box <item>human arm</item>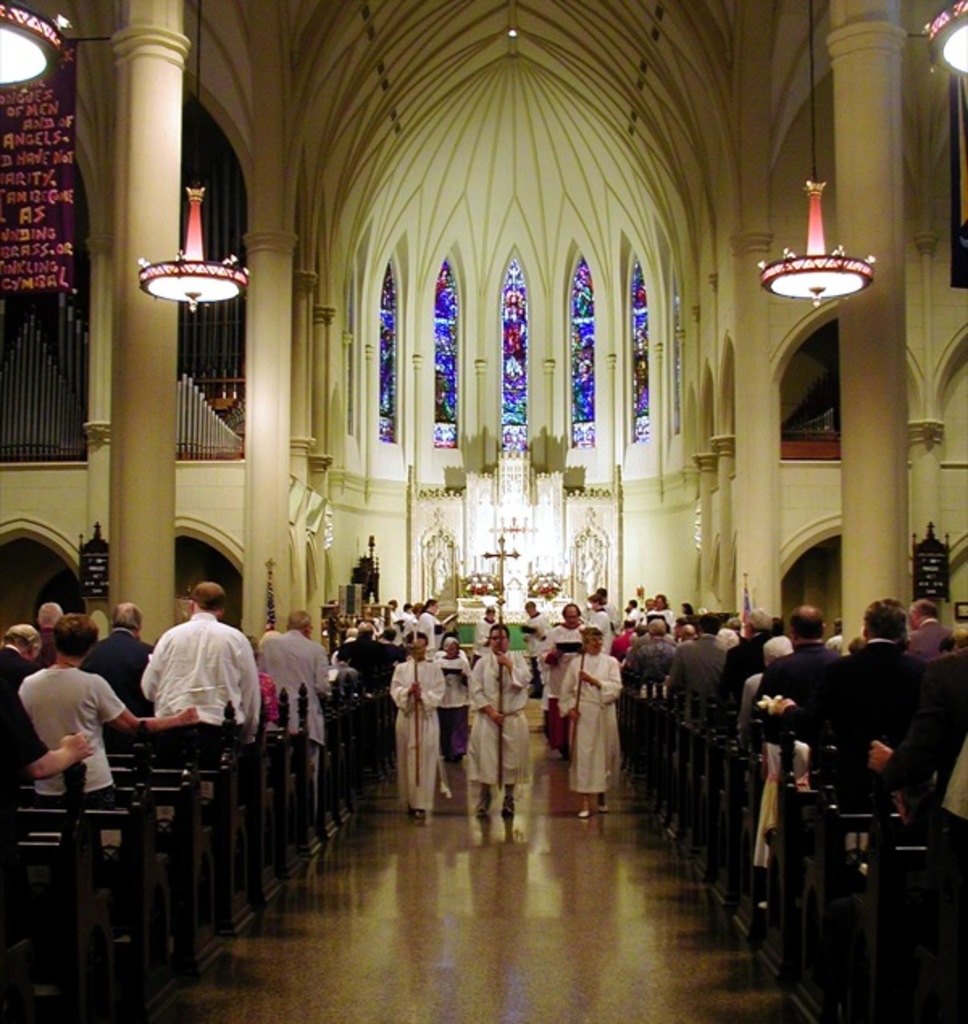
{"left": 227, "top": 632, "right": 263, "bottom": 731}
